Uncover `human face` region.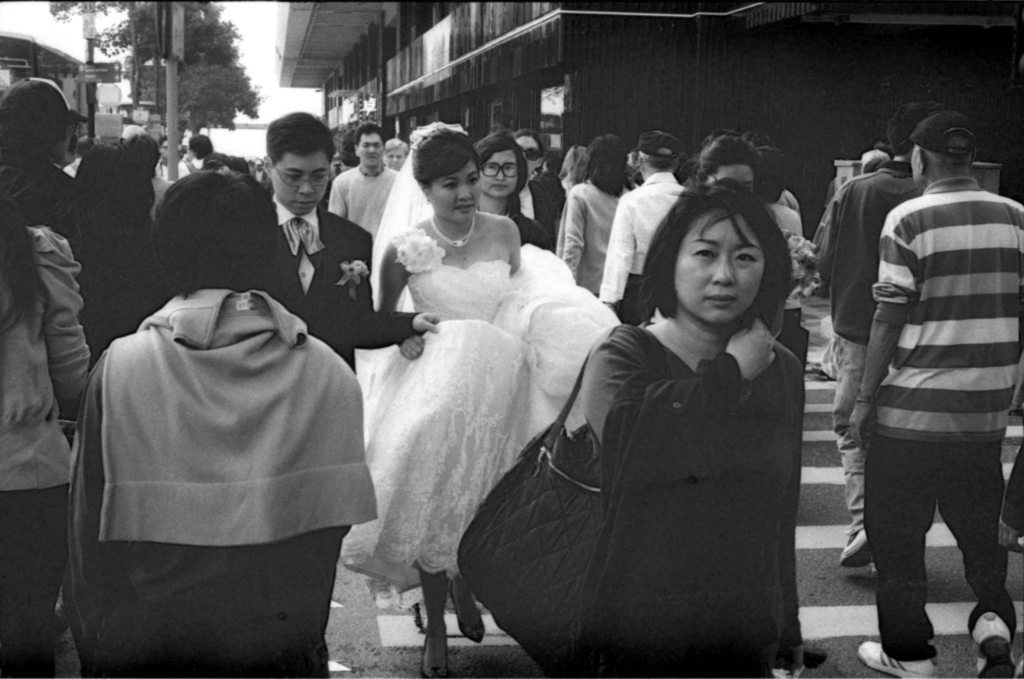
Uncovered: 274, 153, 333, 215.
